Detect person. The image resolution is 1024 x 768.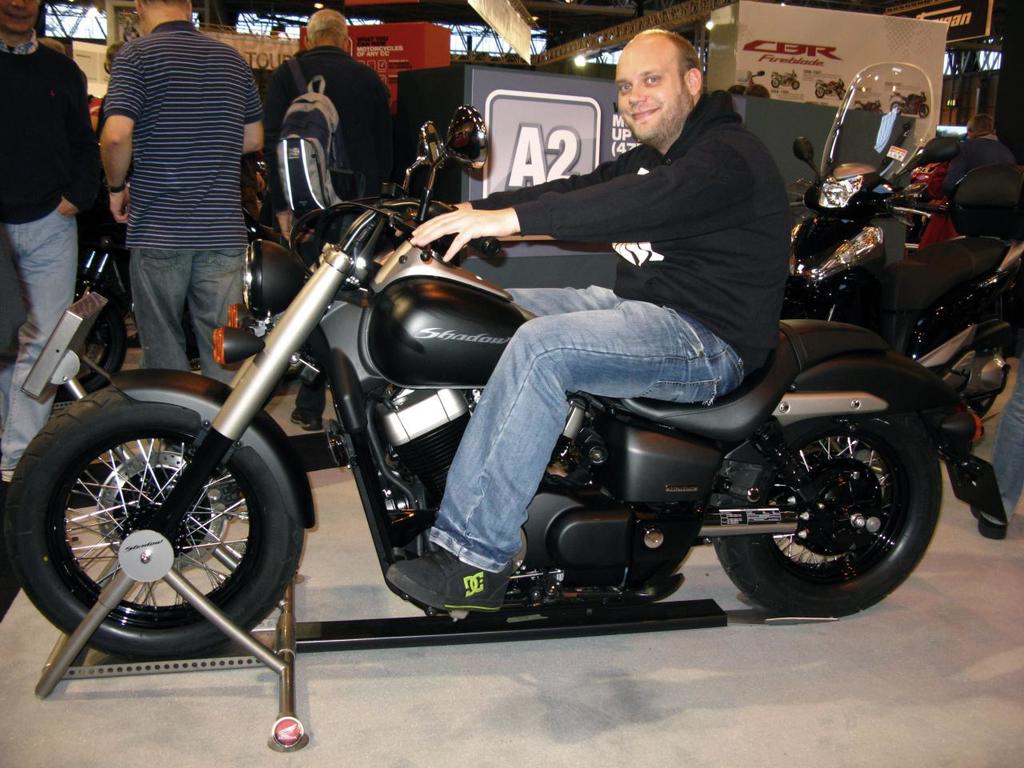
Rect(100, 0, 266, 384).
